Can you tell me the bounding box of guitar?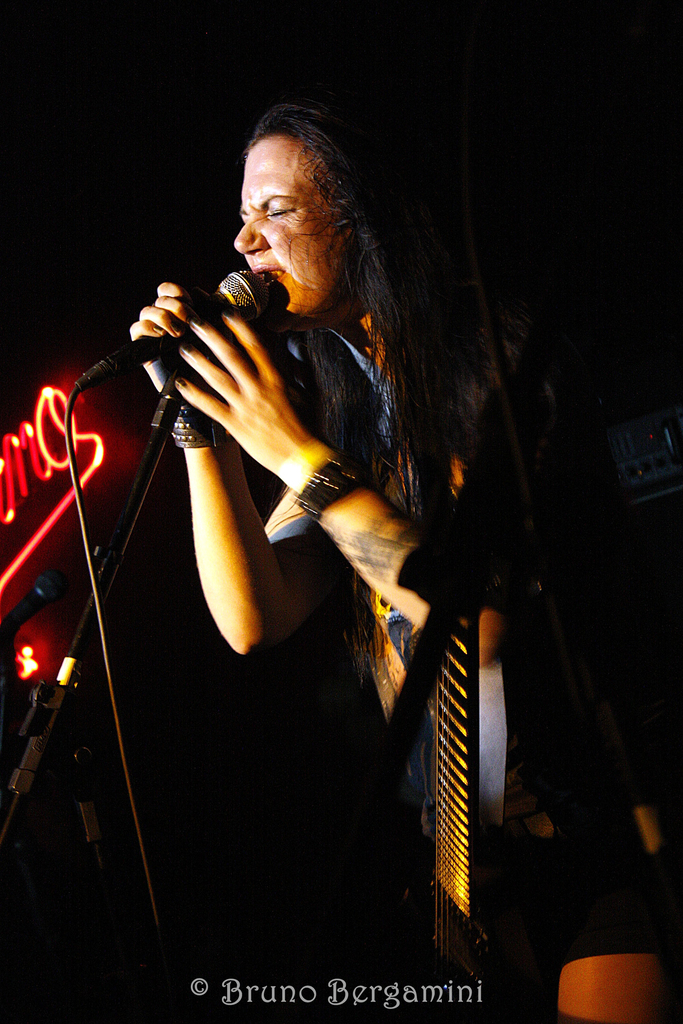
left=404, top=604, right=491, bottom=1022.
